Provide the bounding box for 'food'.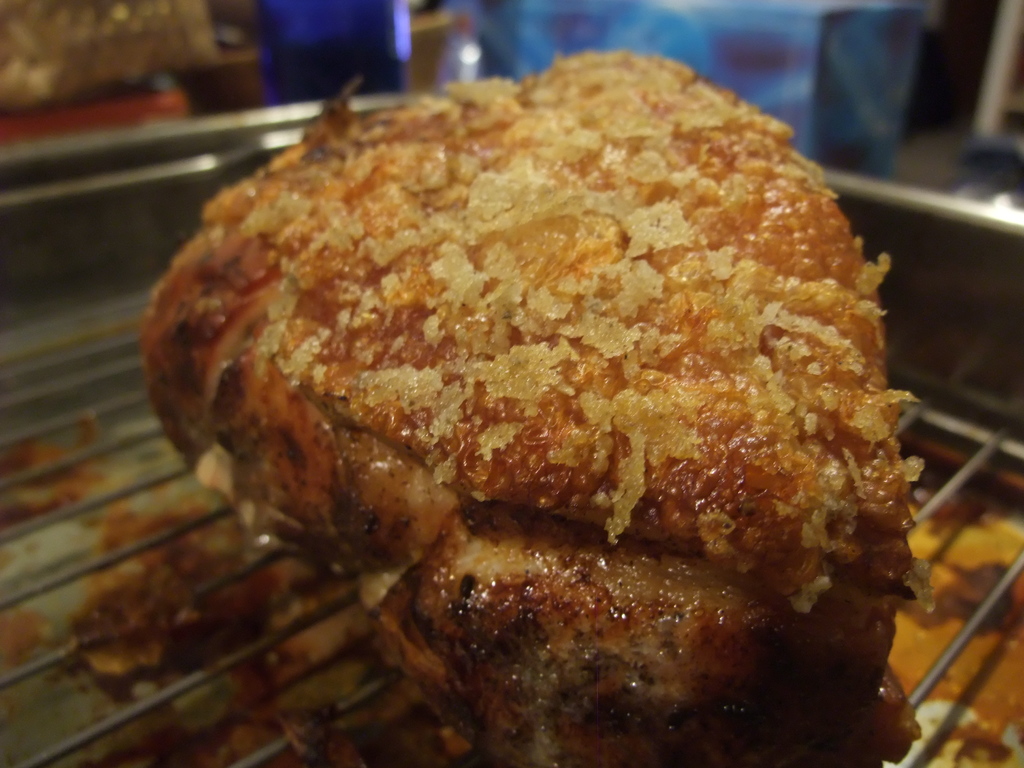
bbox(429, 701, 922, 767).
